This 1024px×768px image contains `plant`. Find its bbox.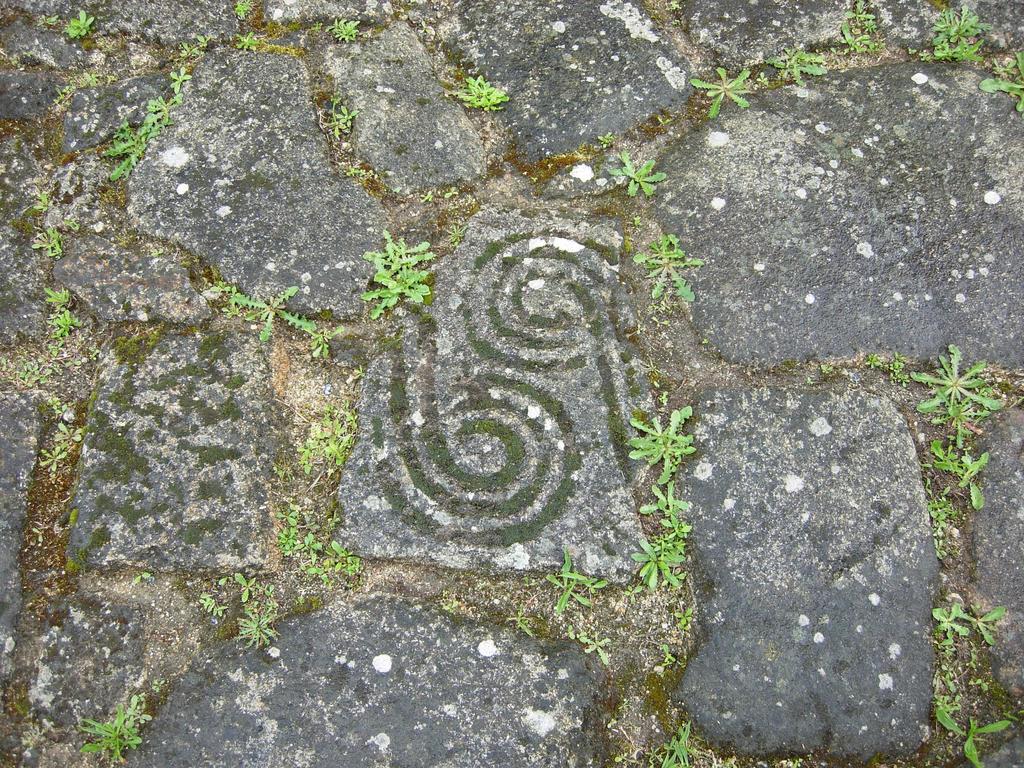
225:280:319:348.
